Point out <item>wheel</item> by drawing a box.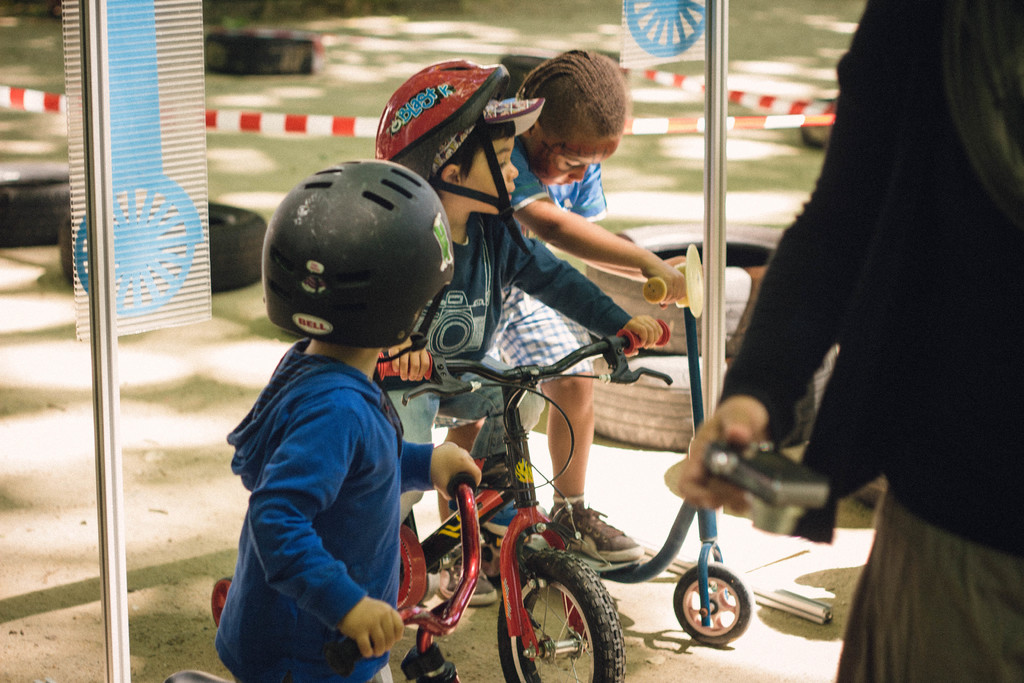
locate(73, 174, 195, 317).
